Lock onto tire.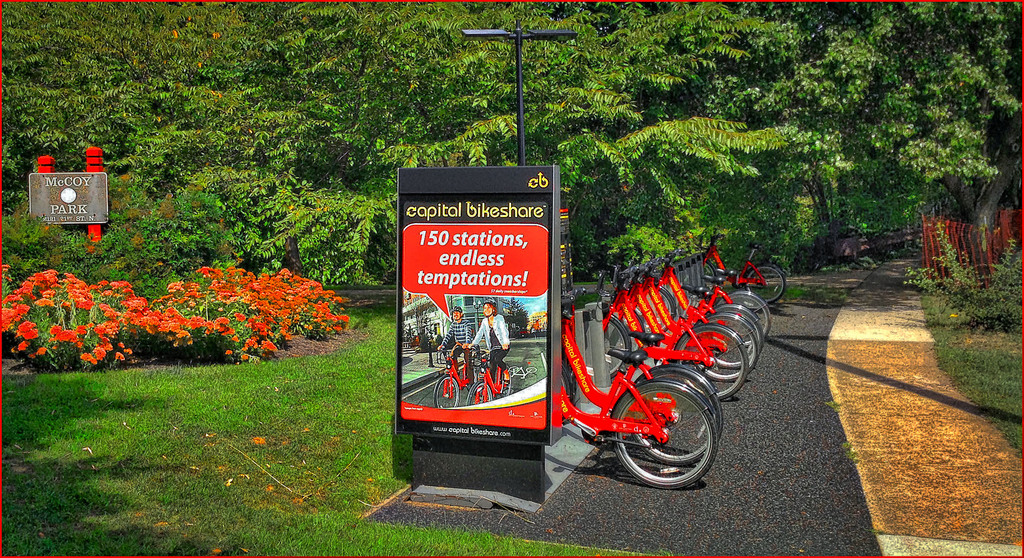
Locked: {"x1": 611, "y1": 379, "x2": 718, "y2": 488}.
